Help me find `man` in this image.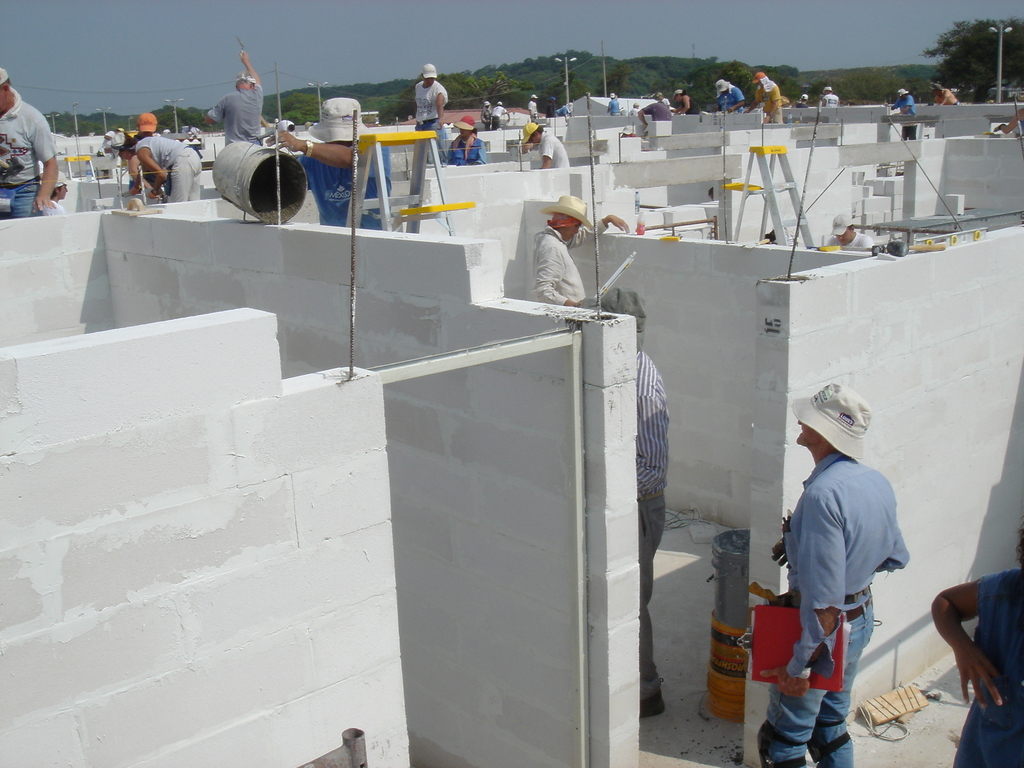
Found it: <bbox>527, 93, 541, 121</bbox>.
